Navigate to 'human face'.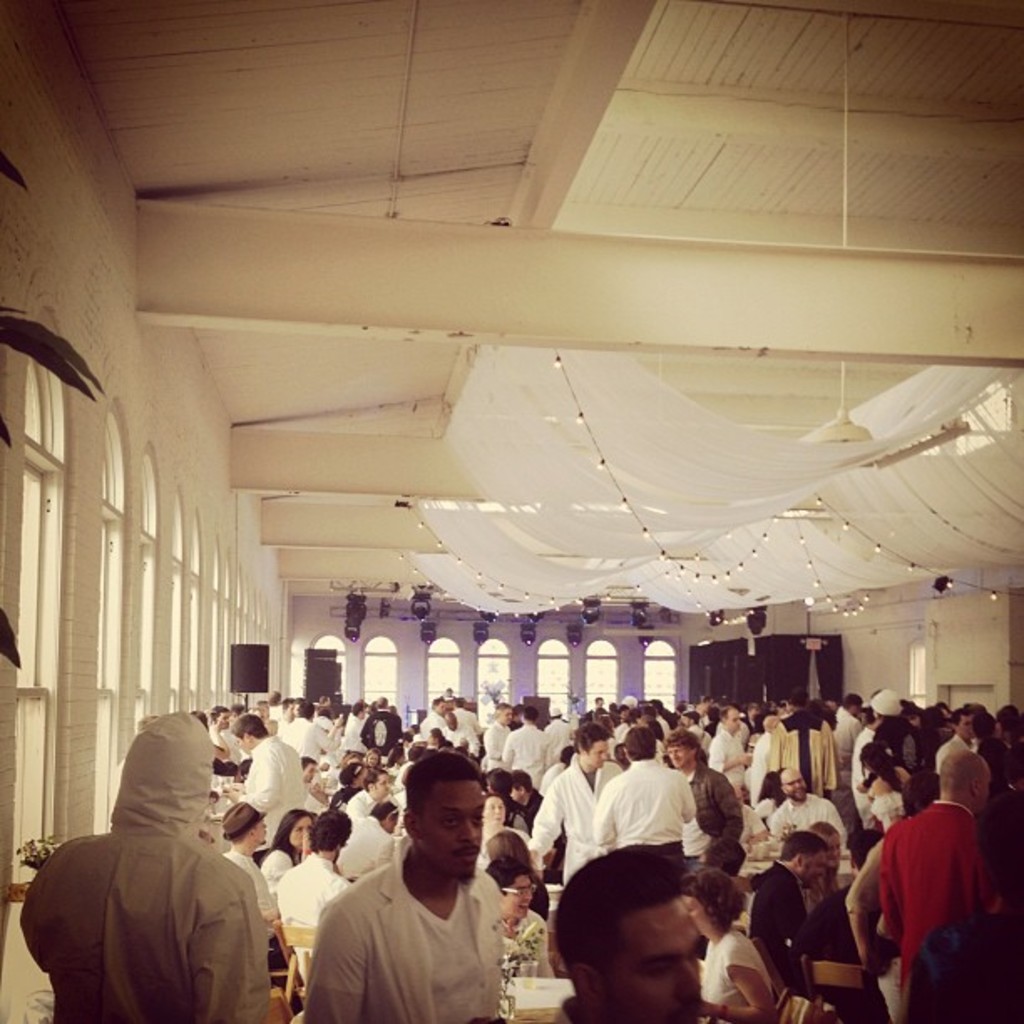
Navigation target: [left=428, top=770, right=494, bottom=868].
